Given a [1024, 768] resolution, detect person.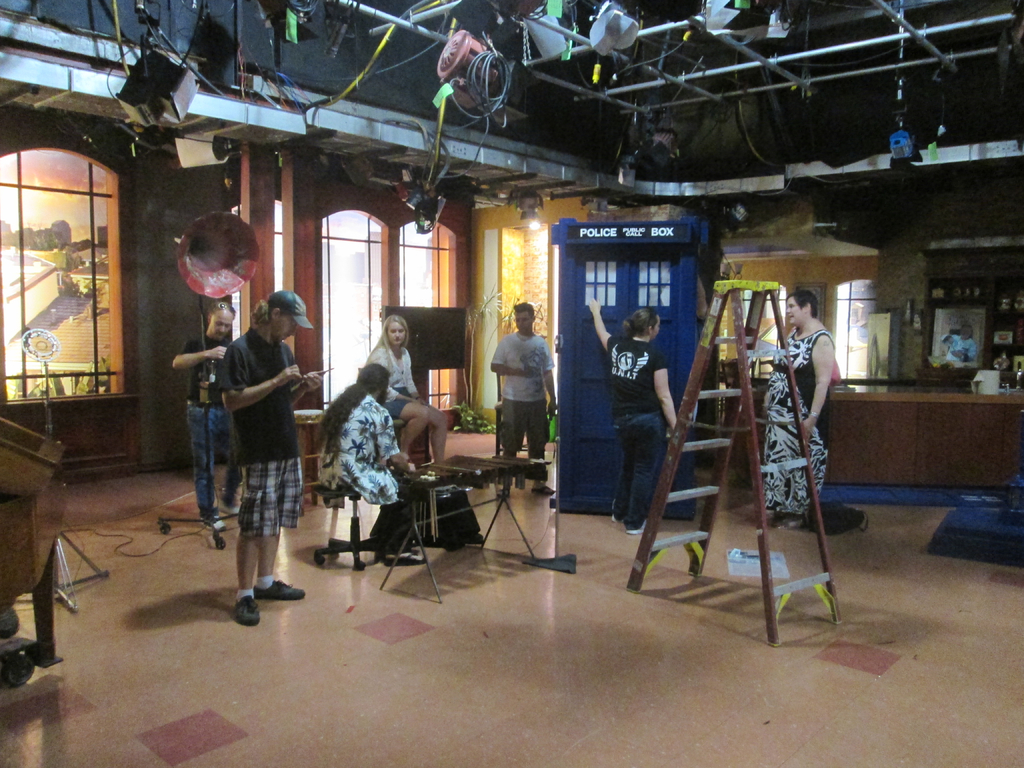
pyautogui.locateOnScreen(490, 300, 554, 472).
